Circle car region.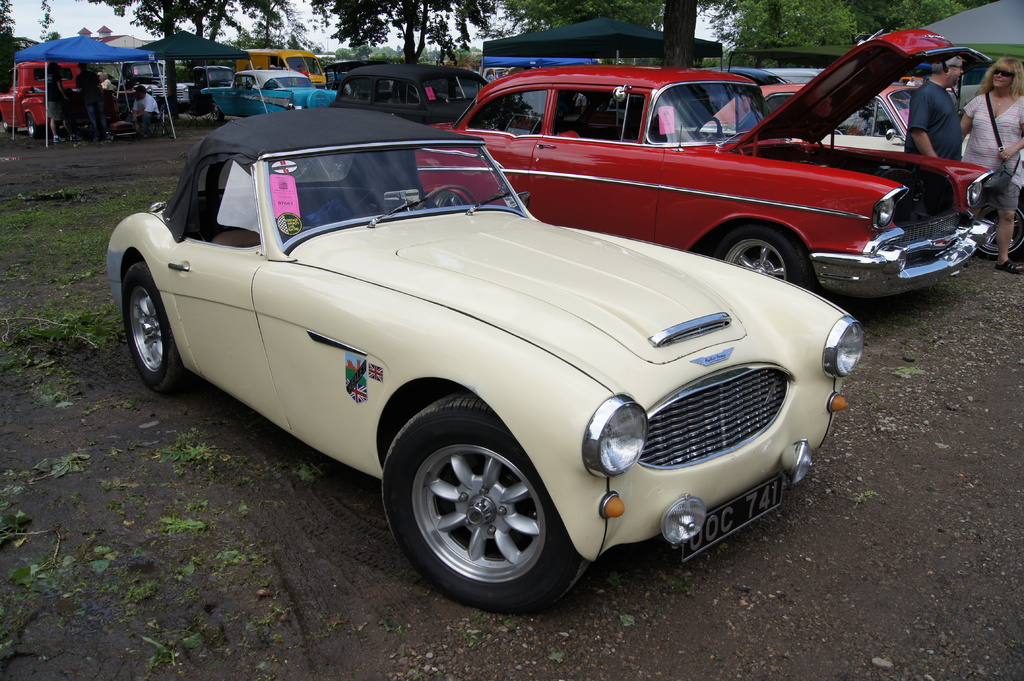
Region: 0 60 83 132.
